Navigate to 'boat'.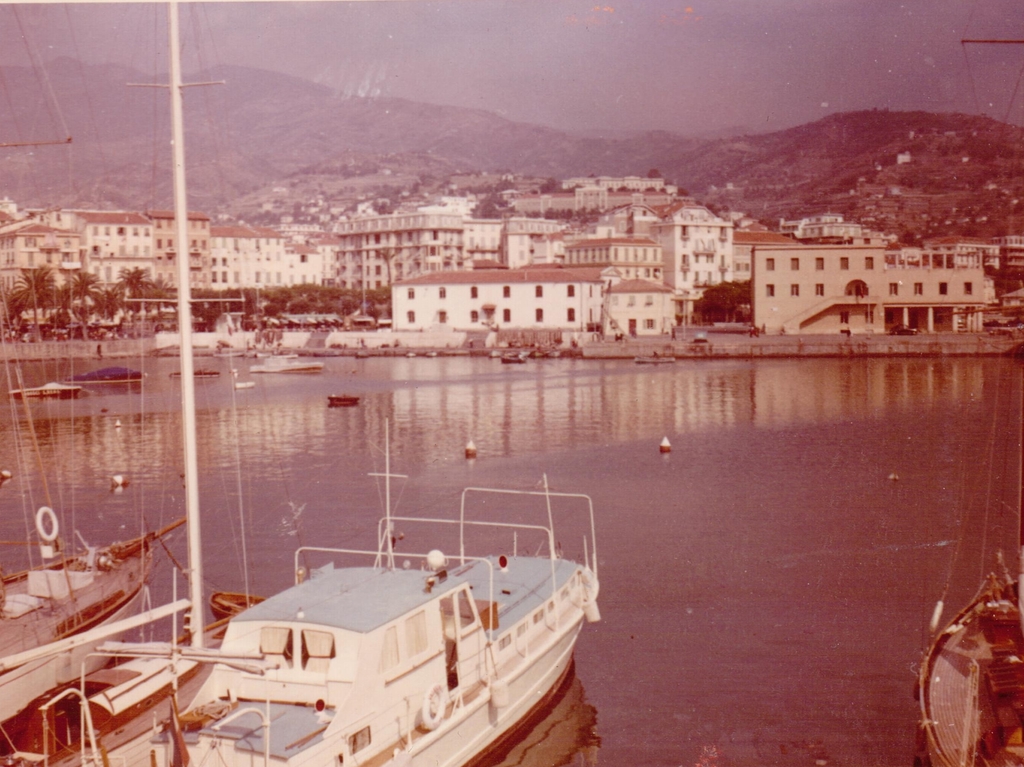
Navigation target: (0, 0, 192, 749).
